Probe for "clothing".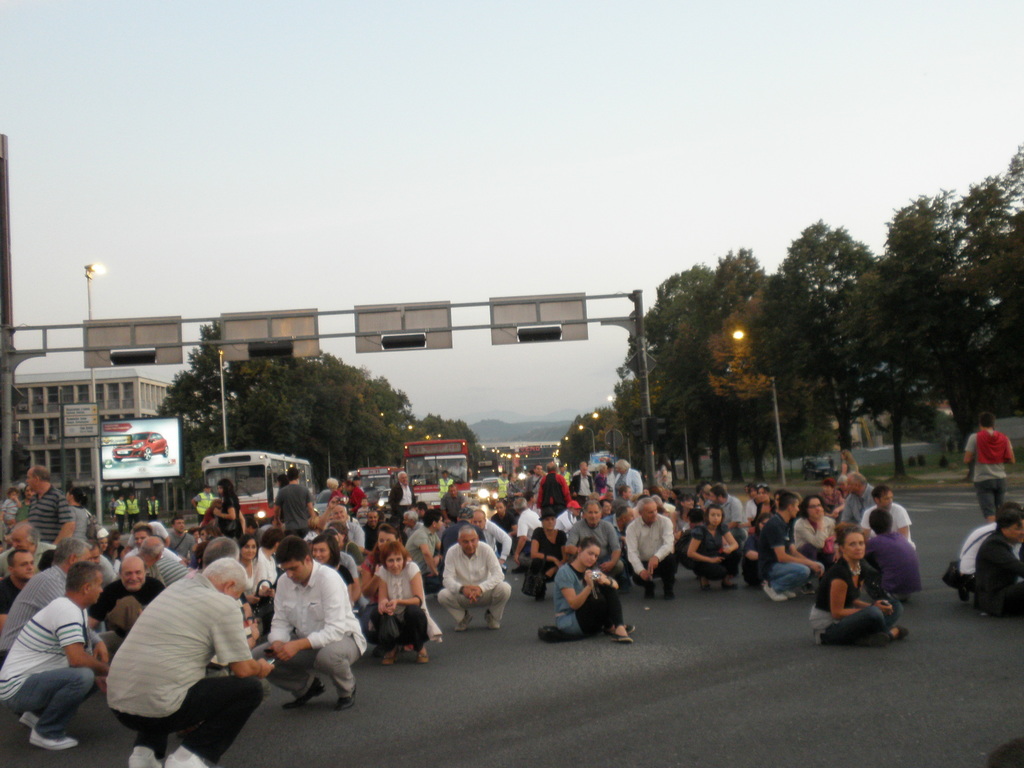
Probe result: box(437, 520, 481, 573).
